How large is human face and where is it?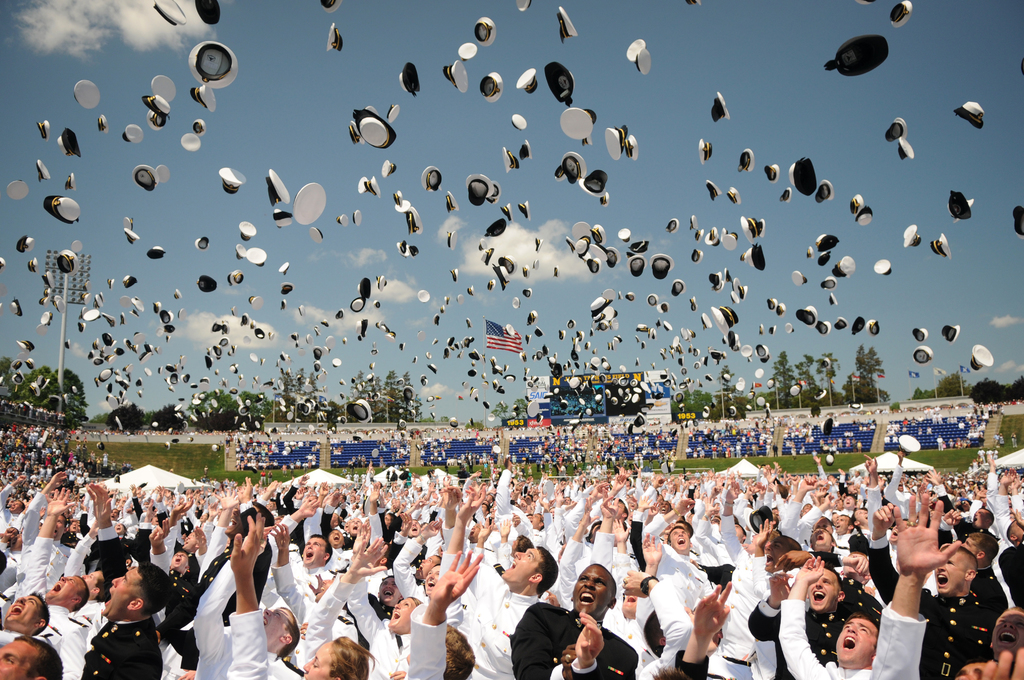
Bounding box: (x1=813, y1=527, x2=837, y2=549).
